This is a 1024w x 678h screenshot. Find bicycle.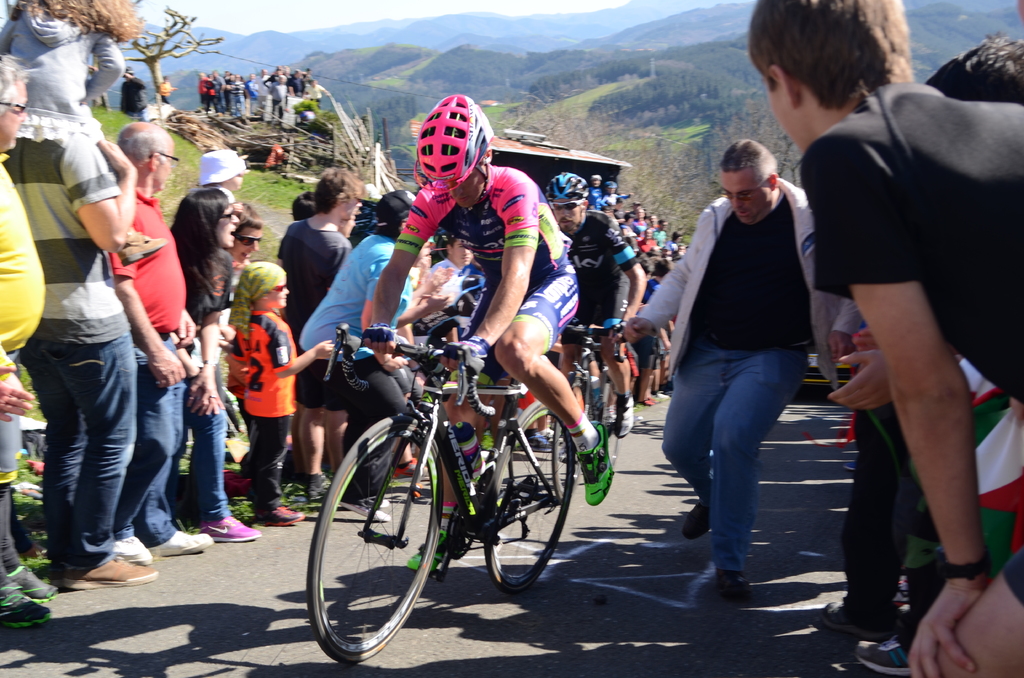
Bounding box: (548, 326, 633, 504).
